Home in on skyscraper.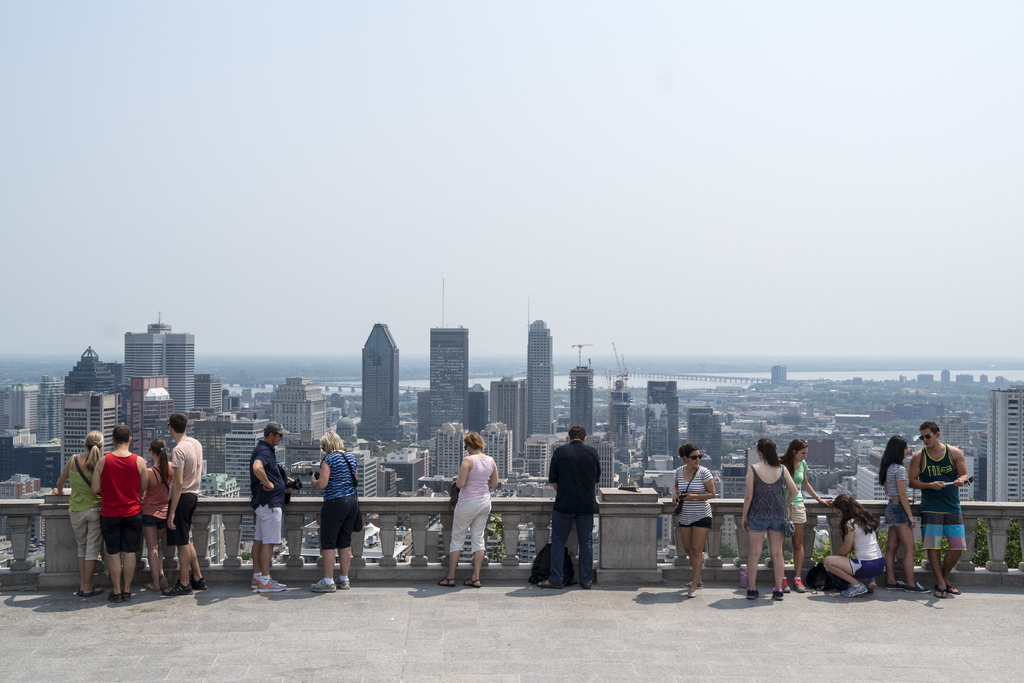
Homed in at <bbox>34, 375, 64, 441</bbox>.
